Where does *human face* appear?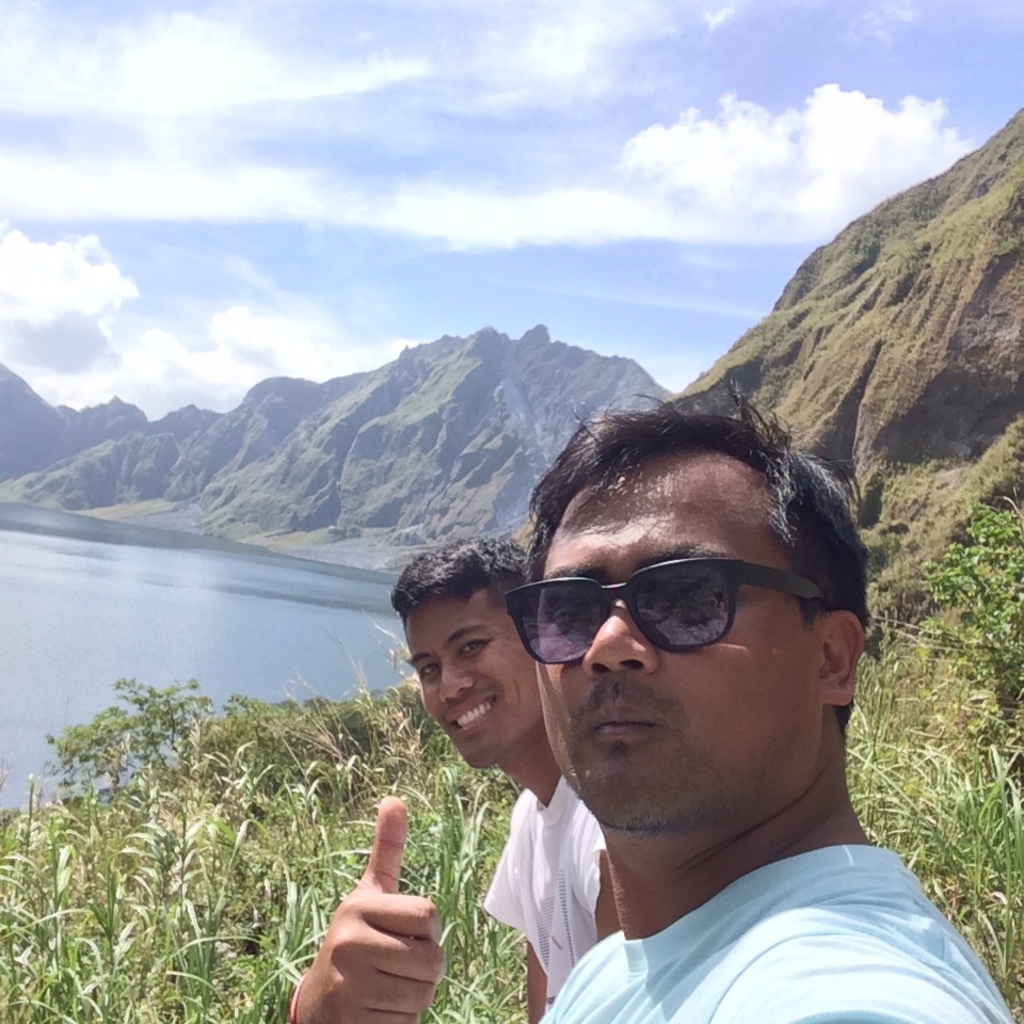
Appears at detection(534, 462, 801, 835).
